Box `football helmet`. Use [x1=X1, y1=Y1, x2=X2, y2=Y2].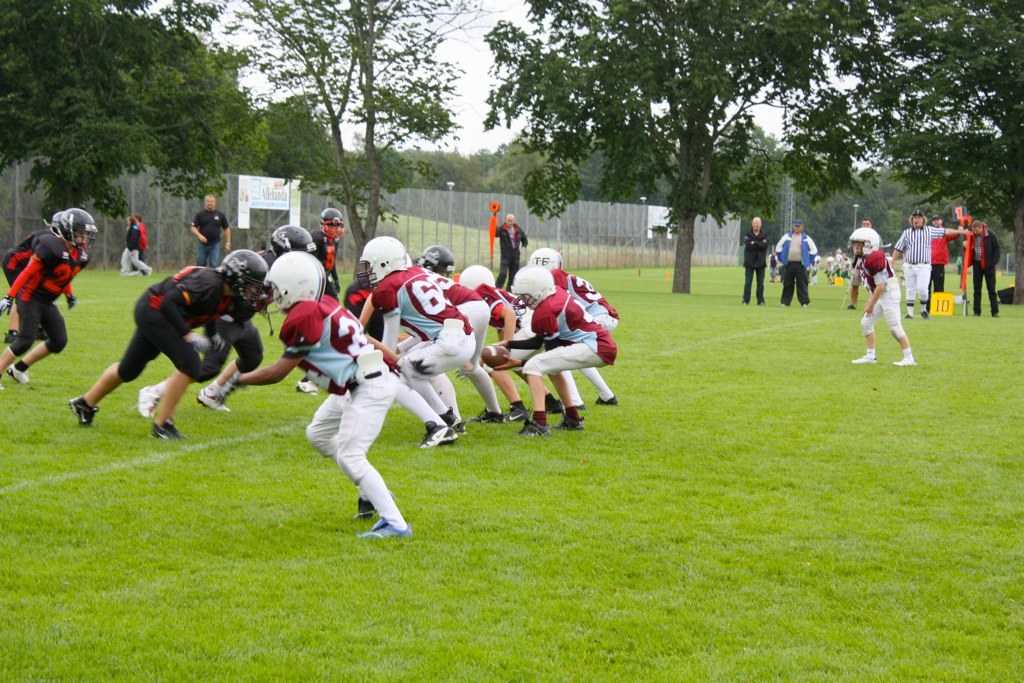
[x1=45, y1=211, x2=66, y2=230].
